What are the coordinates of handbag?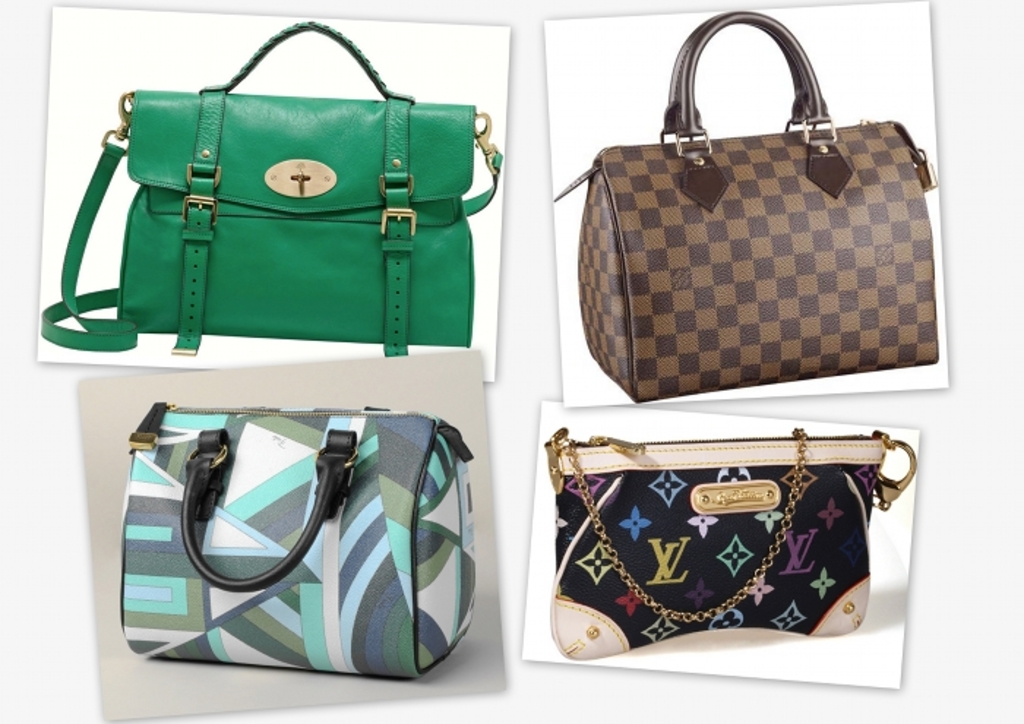
{"x1": 120, "y1": 398, "x2": 475, "y2": 677}.
